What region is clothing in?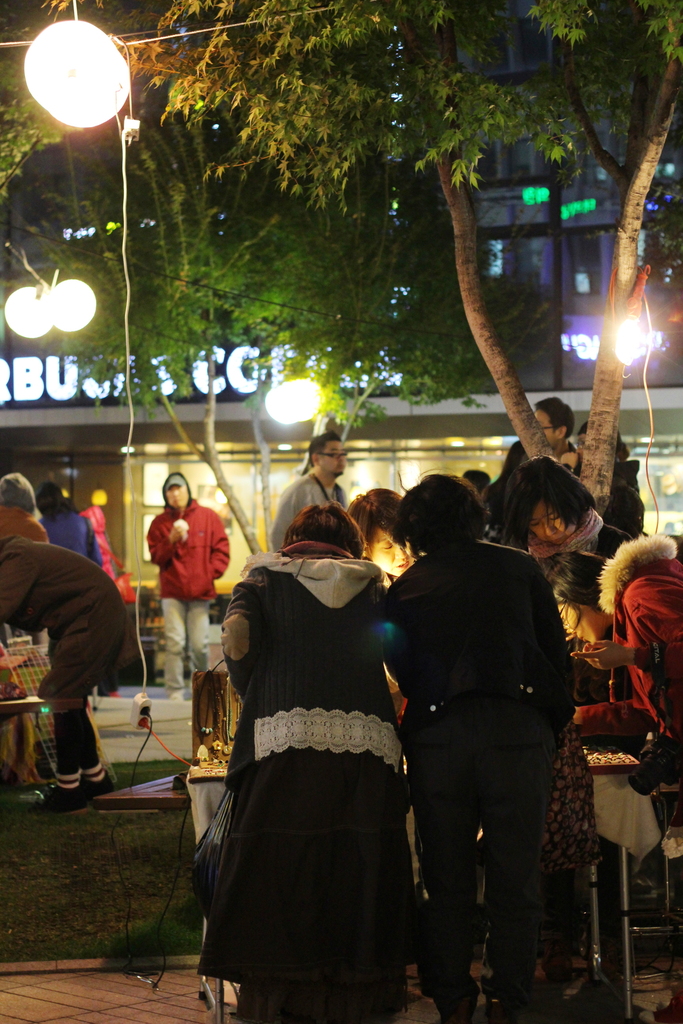
1,538,134,731.
